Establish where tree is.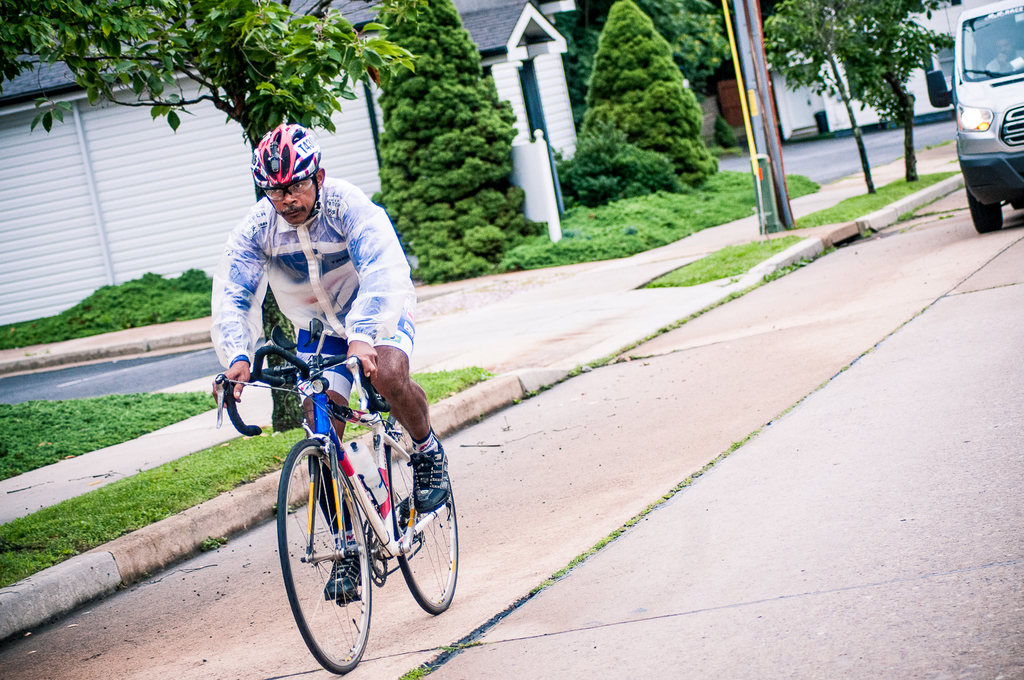
Established at [left=0, top=0, right=422, bottom=434].
